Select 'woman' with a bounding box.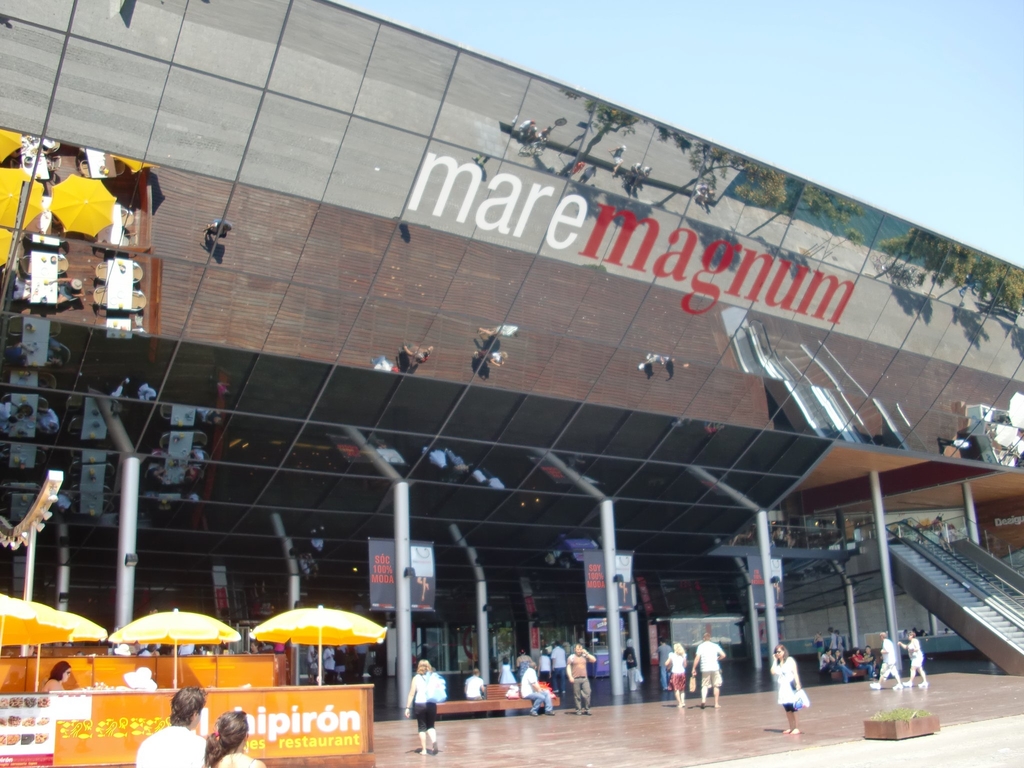
bbox=[42, 660, 70, 689].
